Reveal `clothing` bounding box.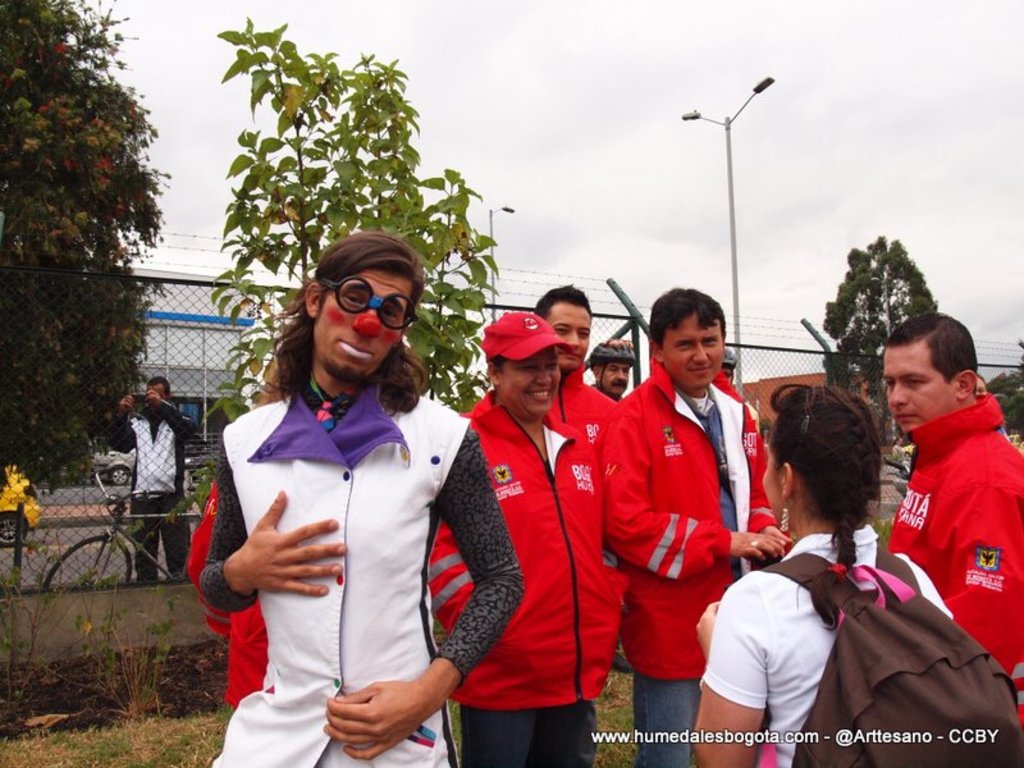
Revealed: box=[206, 383, 517, 767].
